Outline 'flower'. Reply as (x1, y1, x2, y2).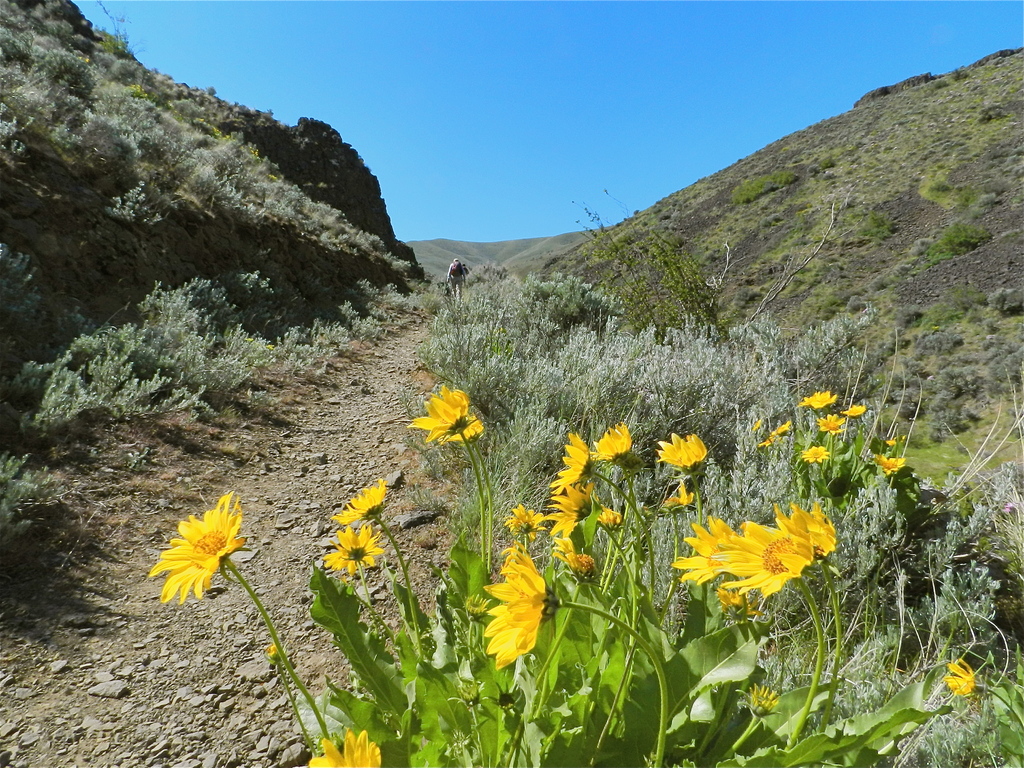
(563, 553, 600, 582).
